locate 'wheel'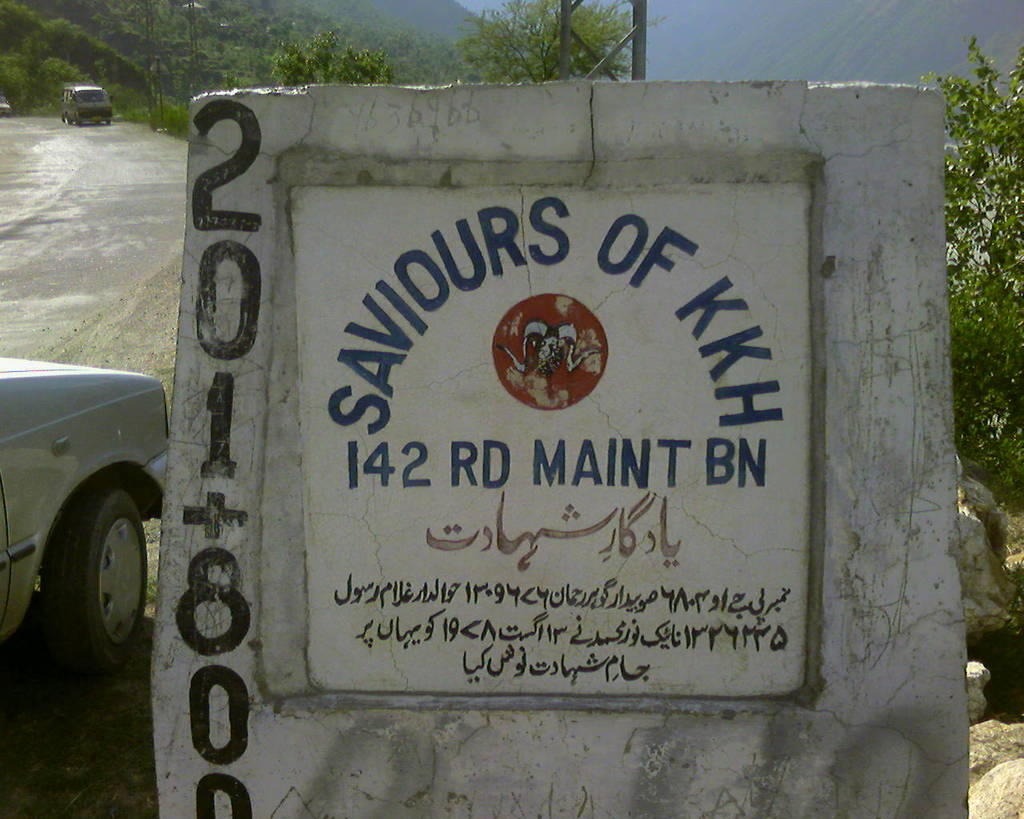
x1=76 y1=118 x2=83 y2=126
